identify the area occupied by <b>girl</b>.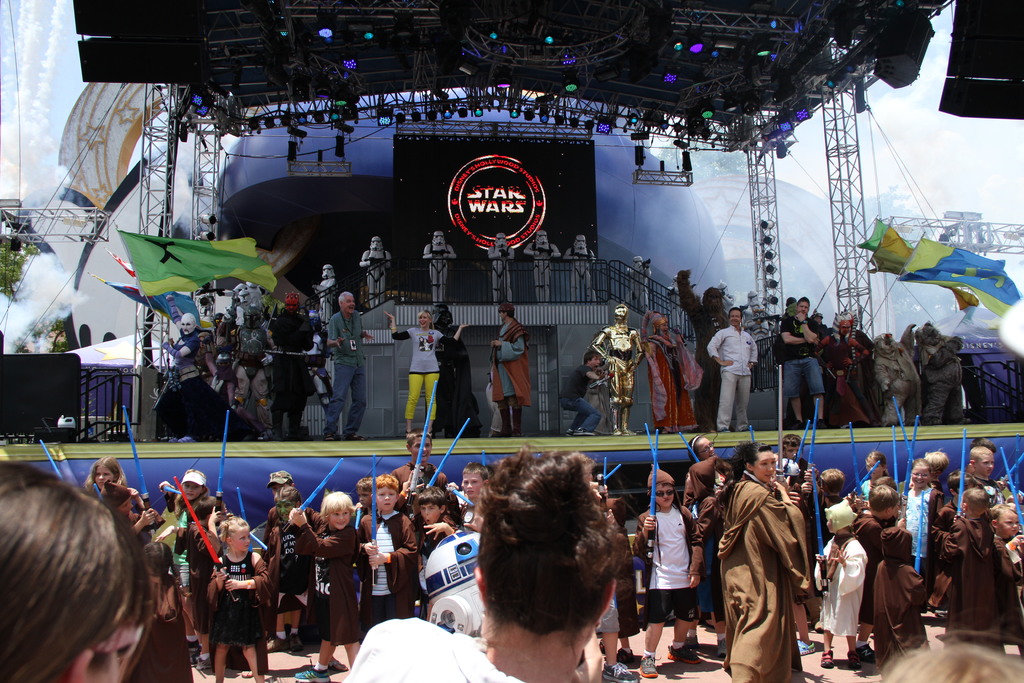
Area: 207, 510, 271, 682.
